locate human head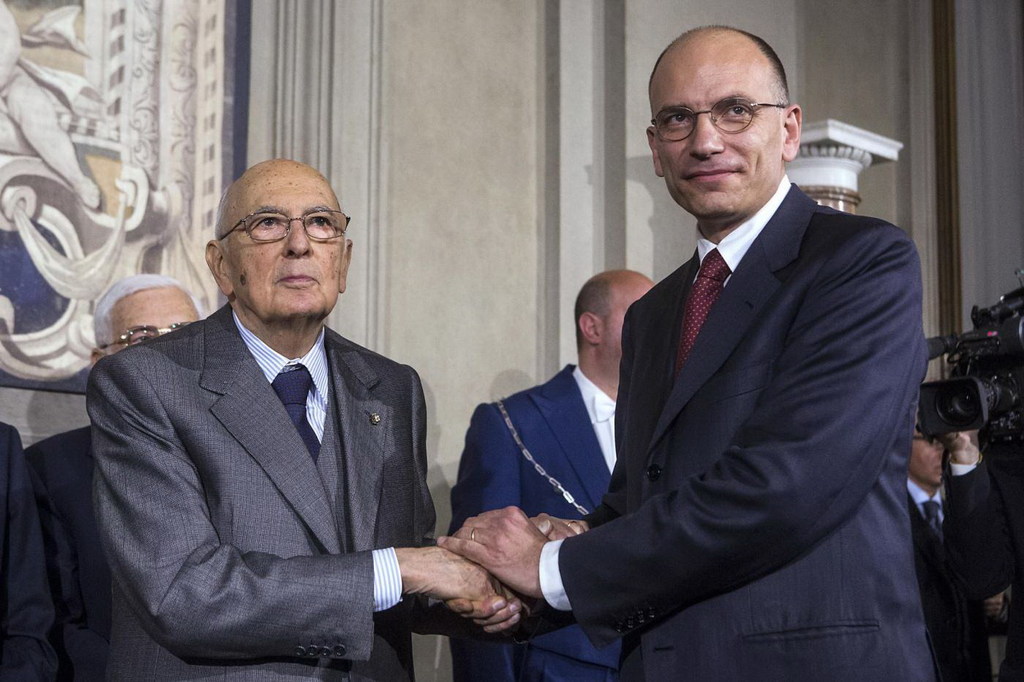
[644, 25, 803, 225]
